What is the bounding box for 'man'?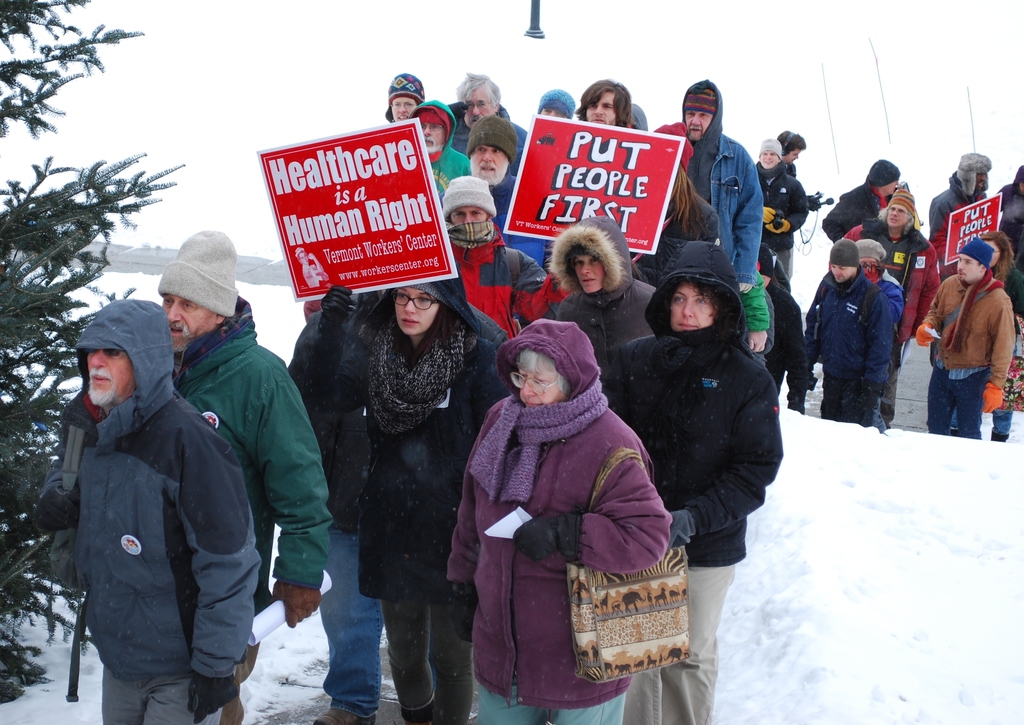
927:149:993:240.
